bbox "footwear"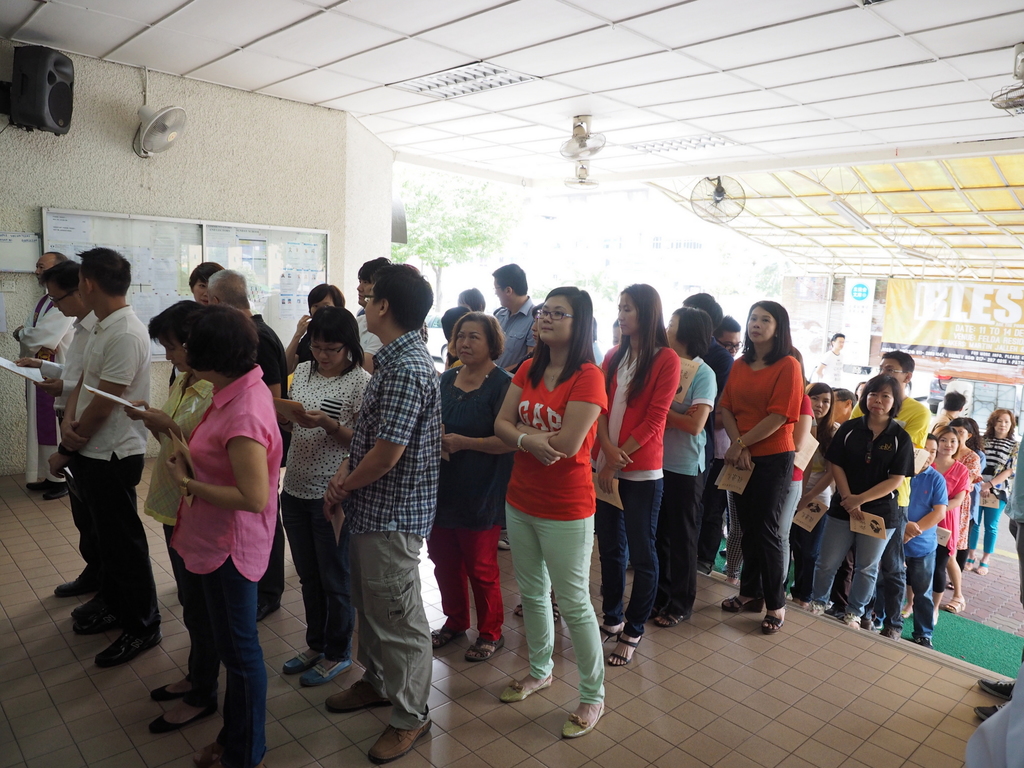
(93, 613, 161, 662)
